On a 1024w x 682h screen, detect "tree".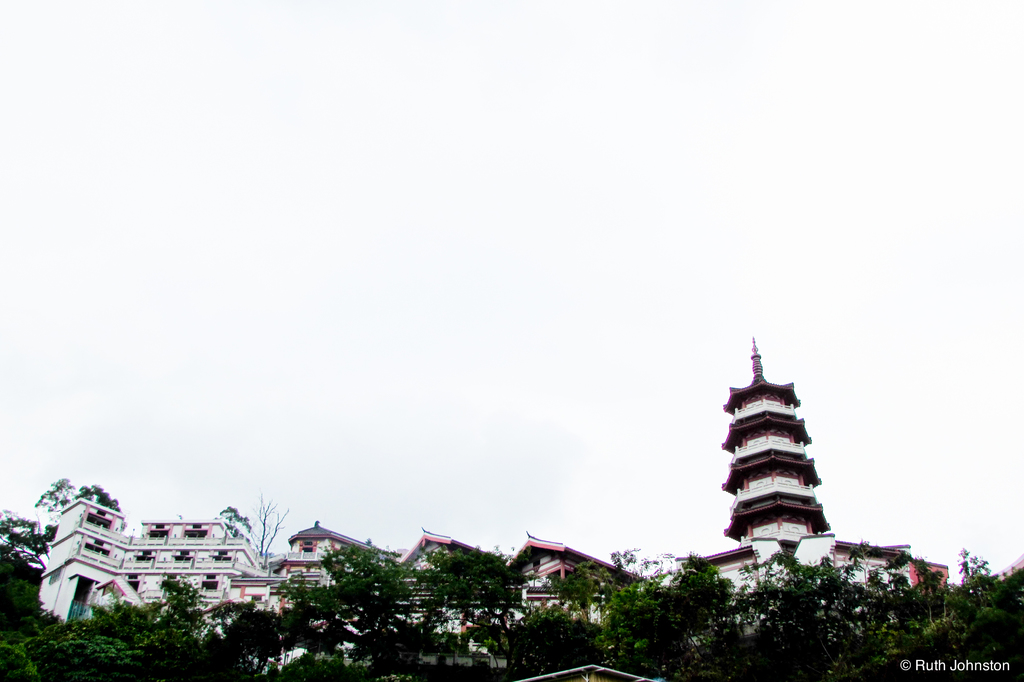
rect(0, 477, 125, 583).
